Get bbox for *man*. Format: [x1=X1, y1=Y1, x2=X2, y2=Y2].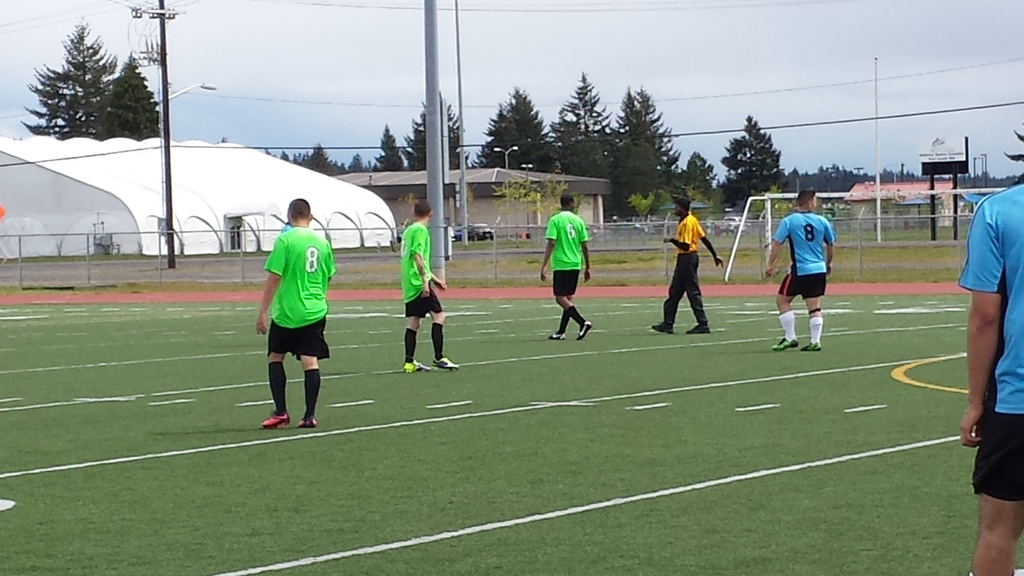
[x1=957, y1=180, x2=1023, y2=575].
